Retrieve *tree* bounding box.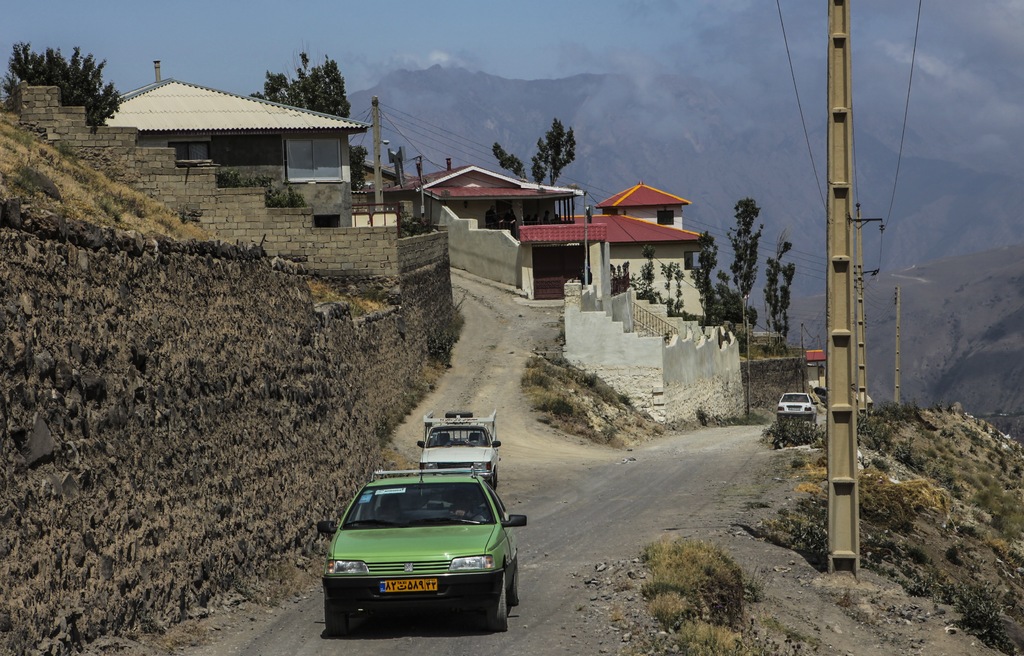
Bounding box: crop(764, 227, 796, 360).
